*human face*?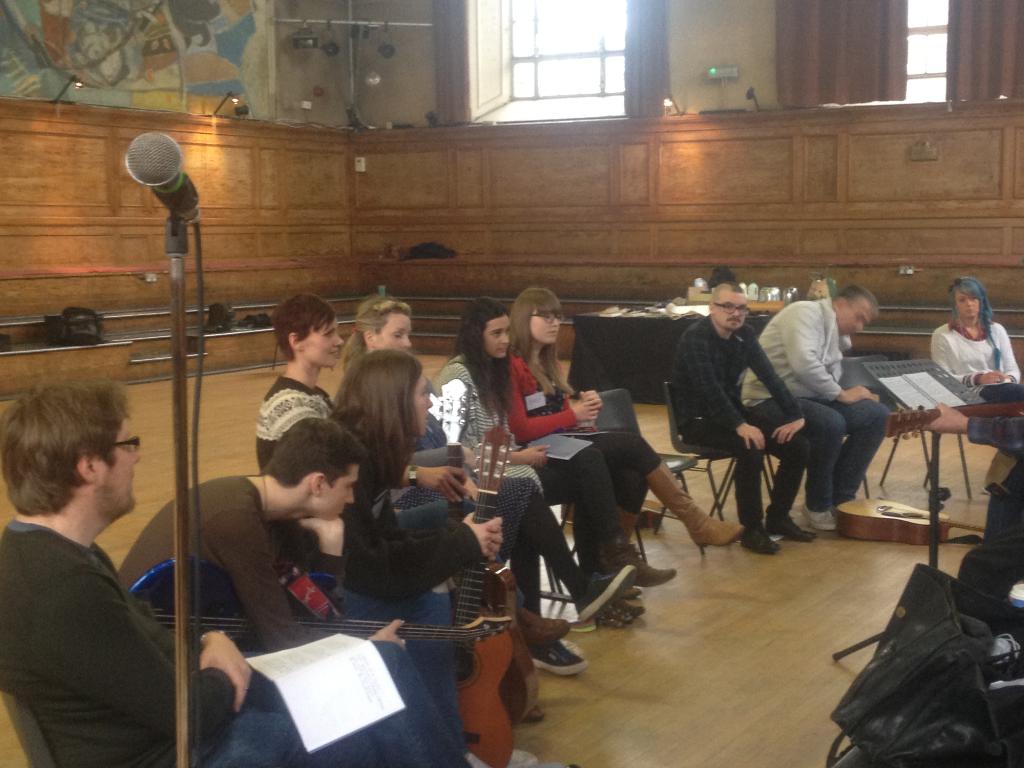
box=[99, 410, 139, 515]
